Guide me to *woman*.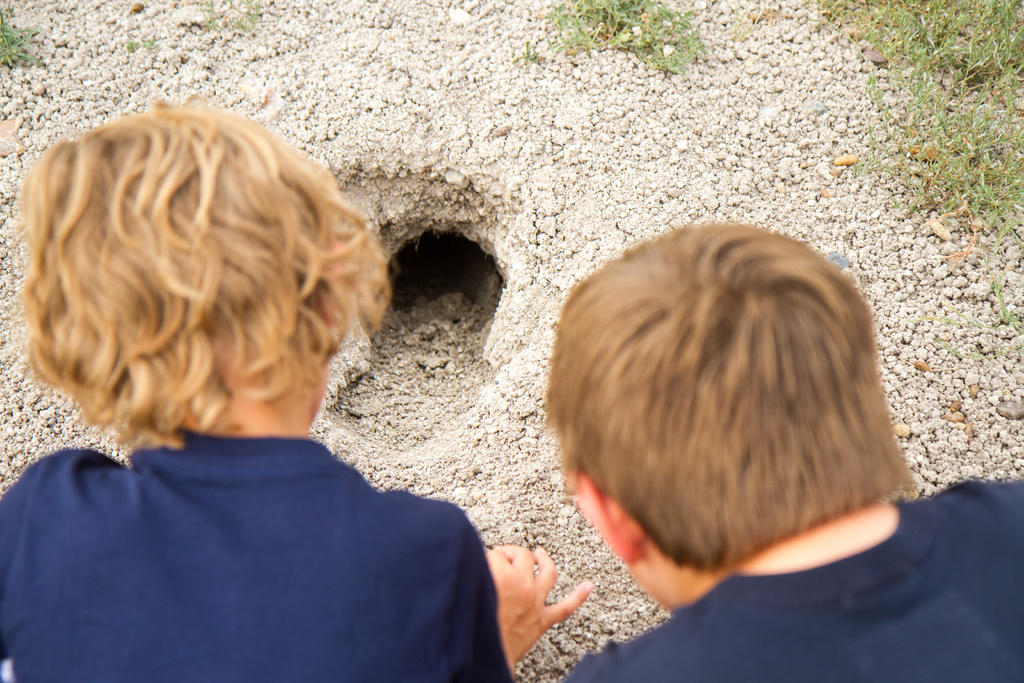
Guidance: {"x1": 0, "y1": 94, "x2": 516, "y2": 682}.
